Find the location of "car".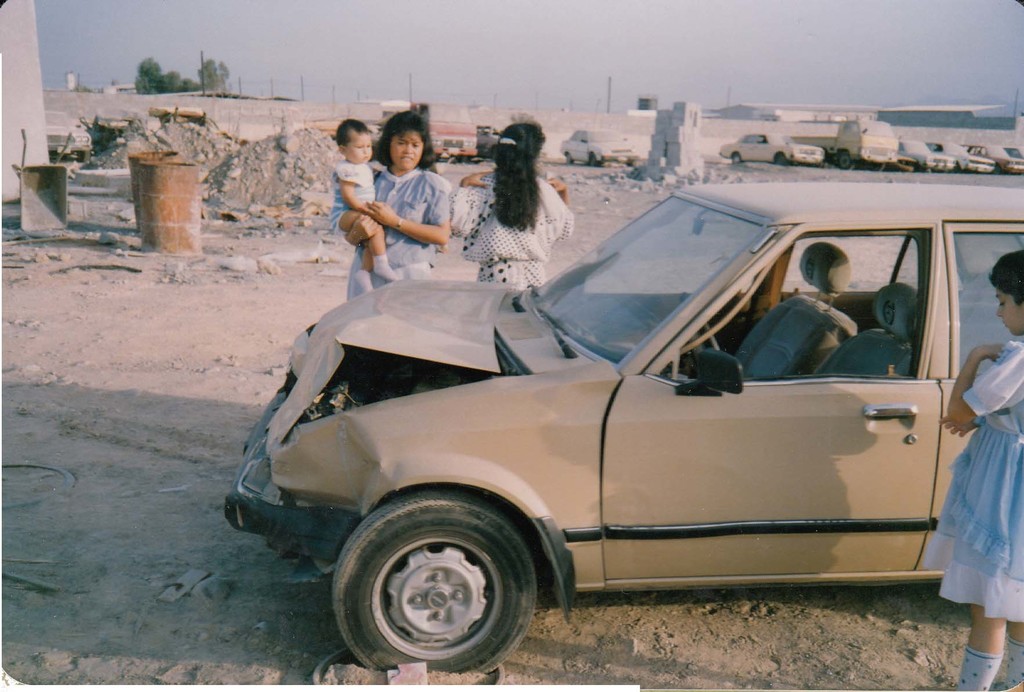
Location: box=[934, 133, 991, 171].
